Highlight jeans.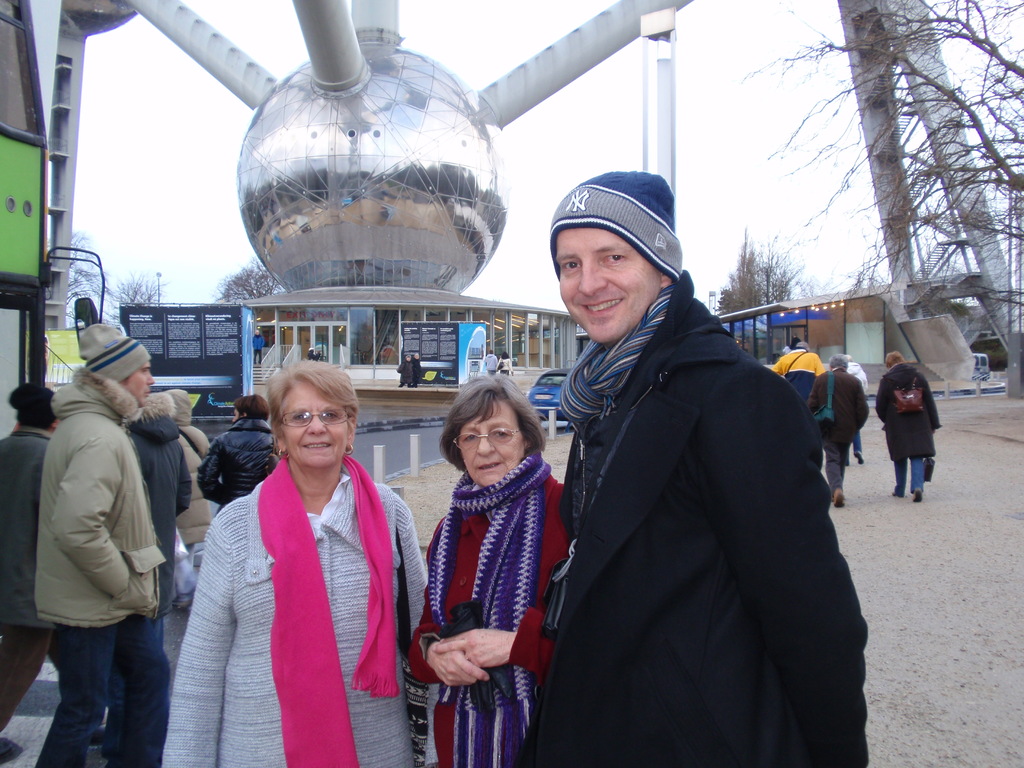
Highlighted region: (887, 462, 931, 498).
